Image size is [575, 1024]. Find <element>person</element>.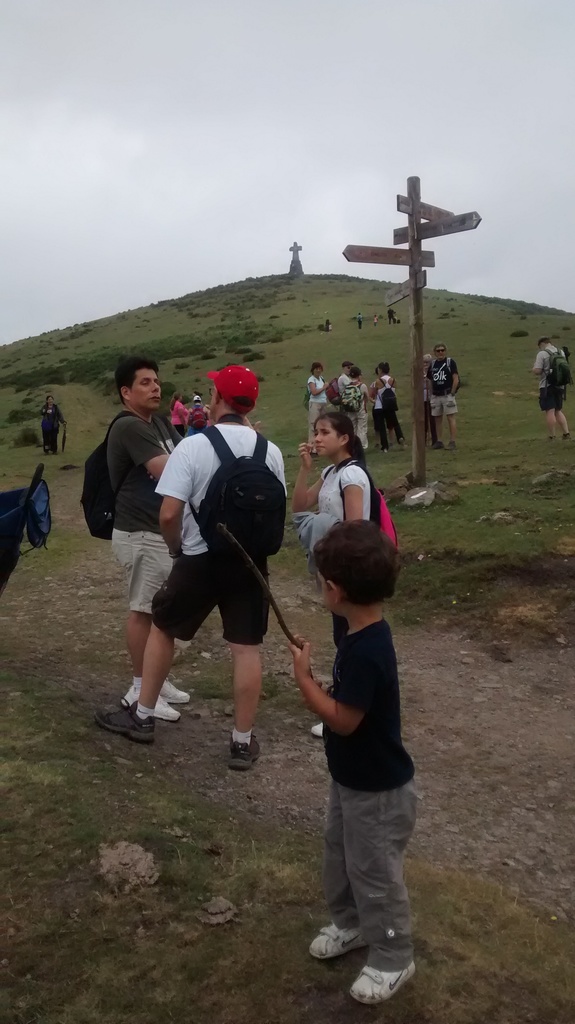
box=[424, 352, 440, 446].
